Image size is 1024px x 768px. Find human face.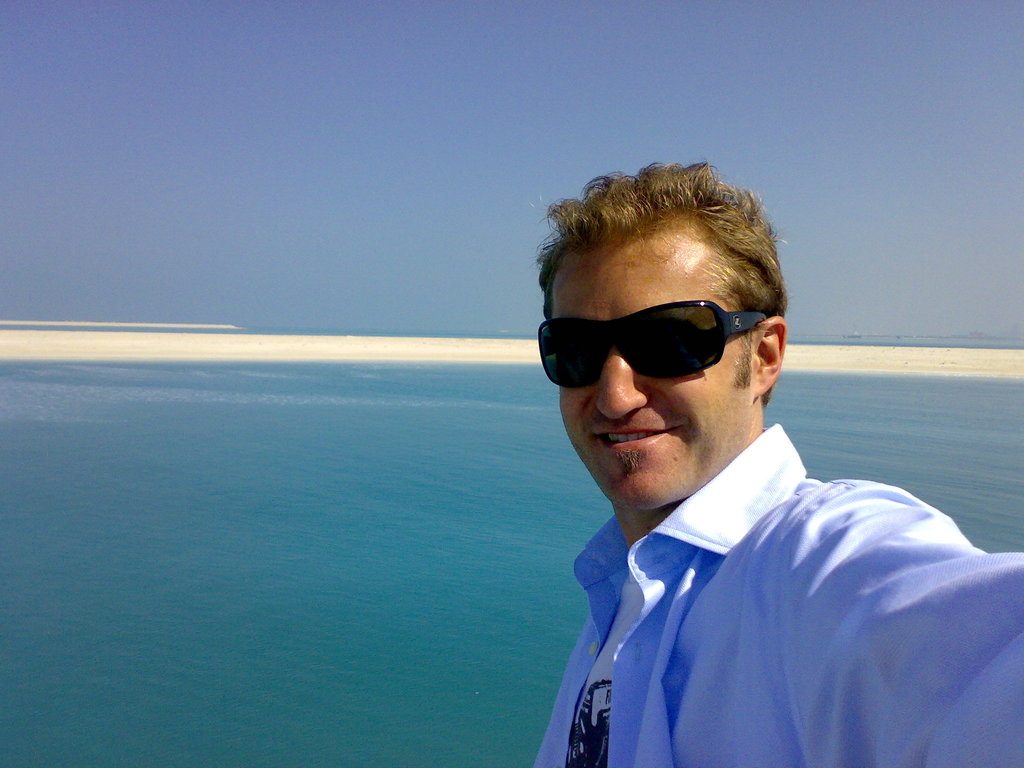
(549,227,759,506).
